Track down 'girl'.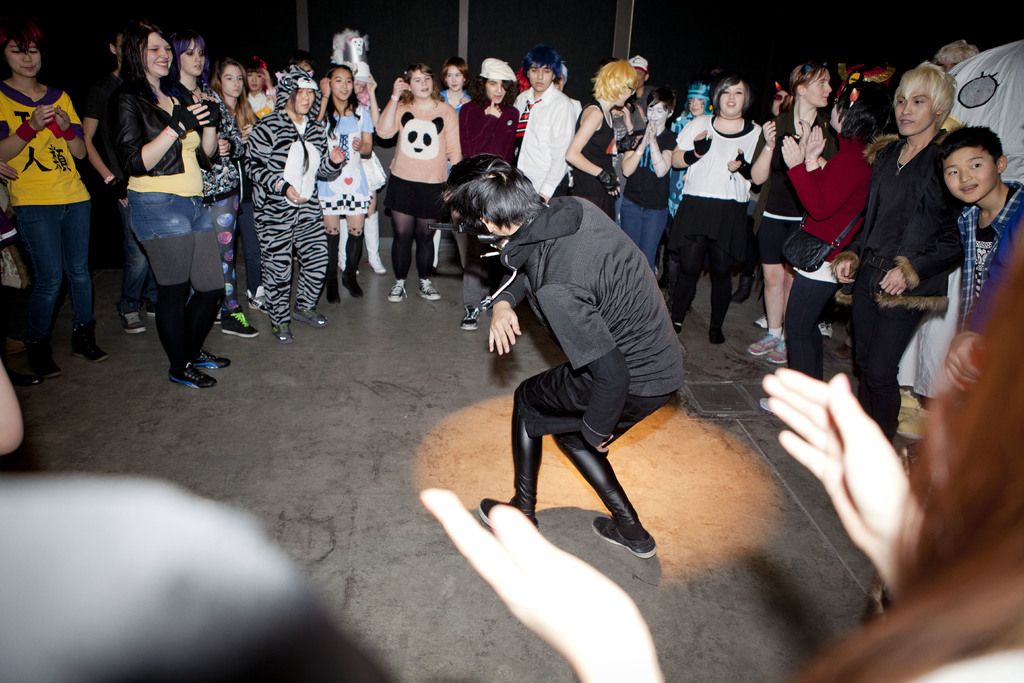
Tracked to (left=309, top=72, right=368, bottom=302).
